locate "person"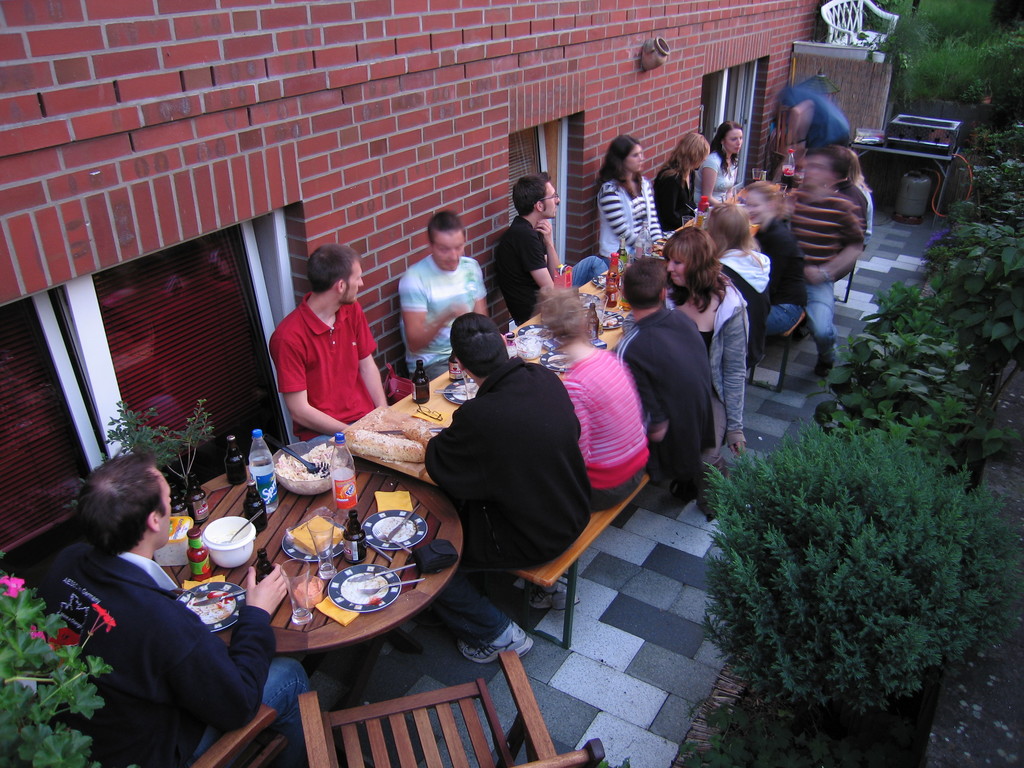
rect(266, 242, 391, 448)
